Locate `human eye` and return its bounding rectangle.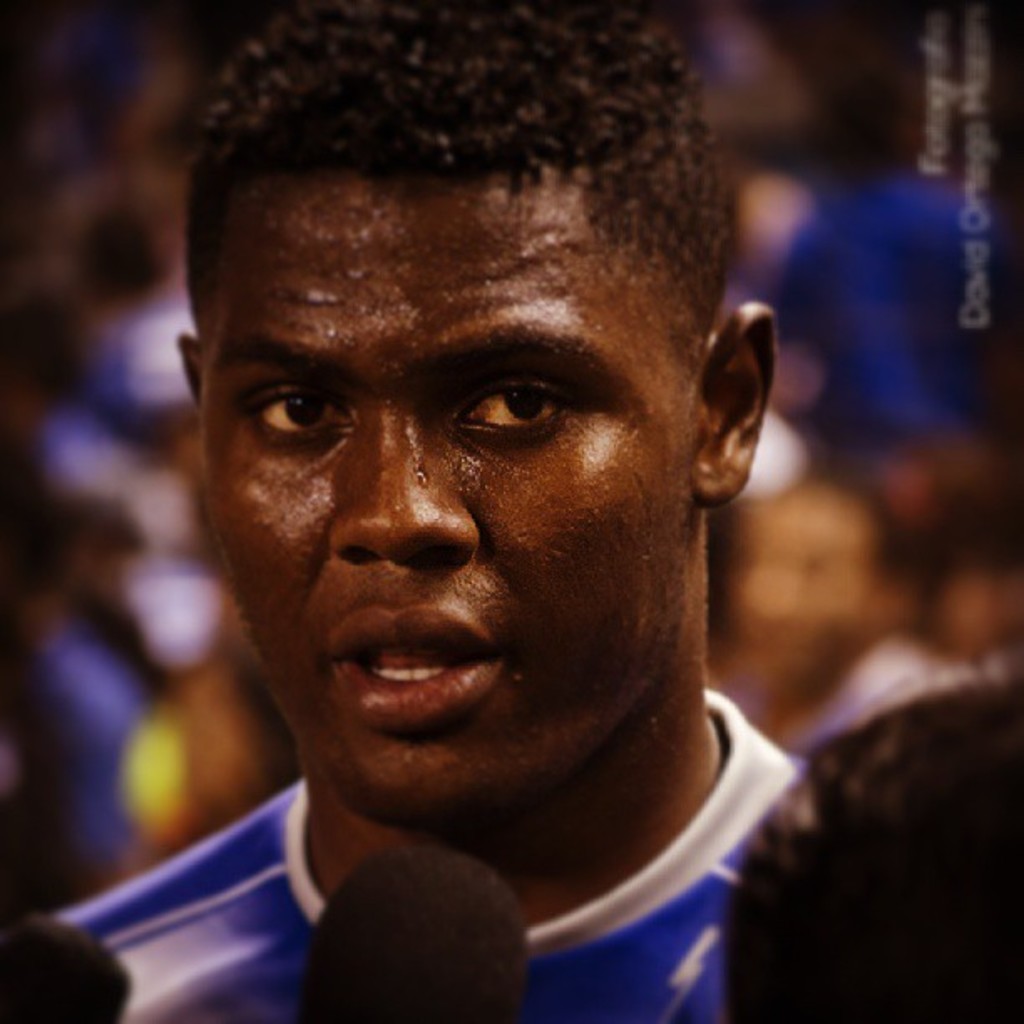
234 375 358 448.
